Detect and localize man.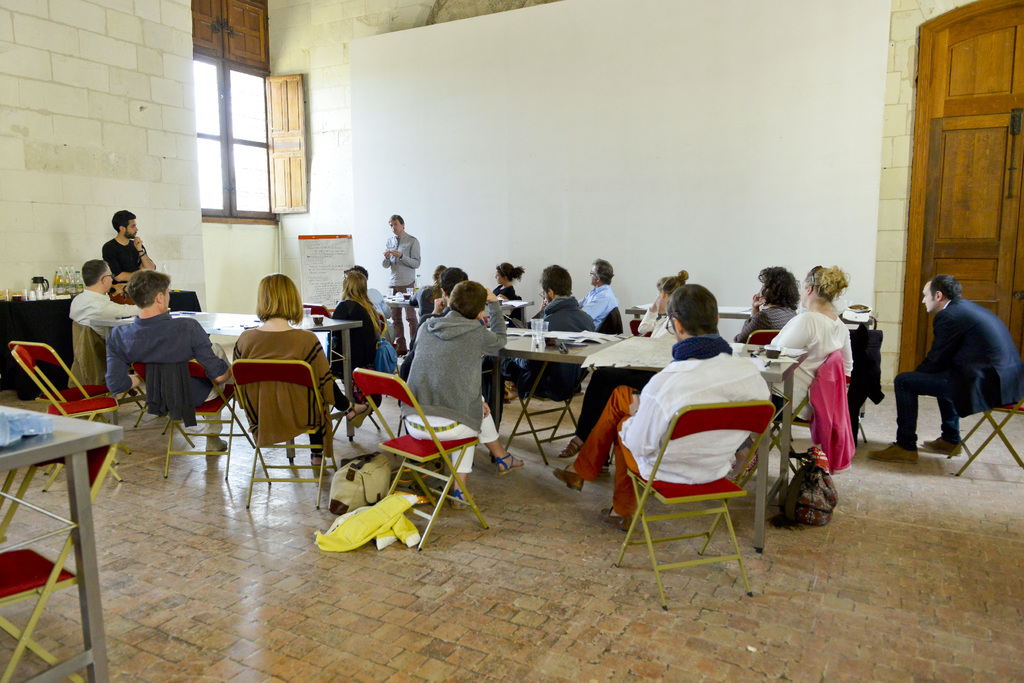
Localized at 550 280 776 533.
